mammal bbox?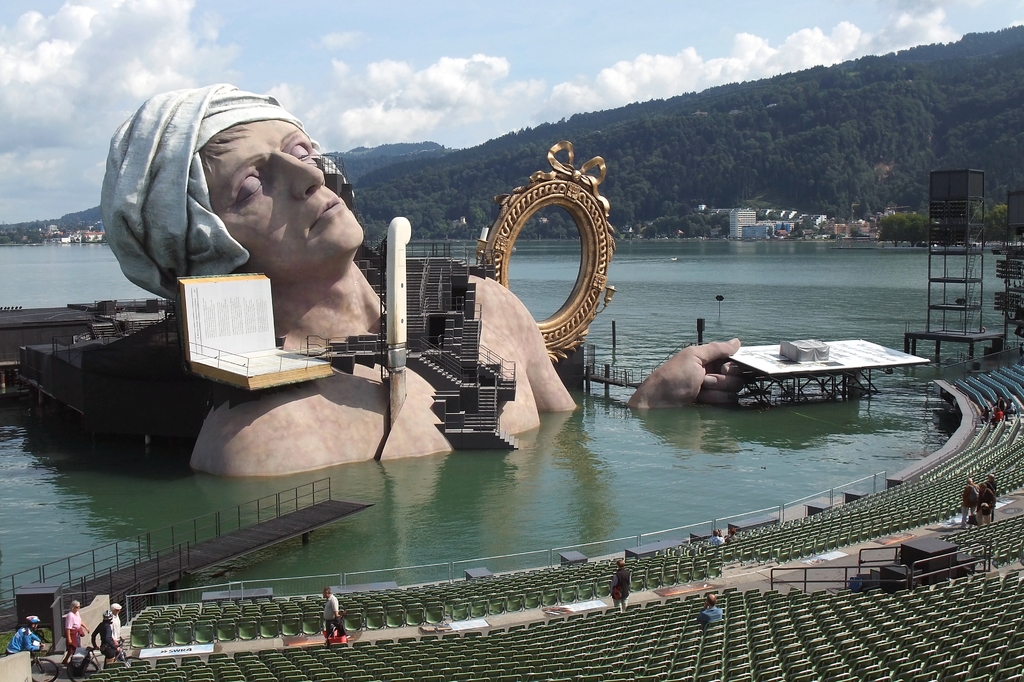
957,472,974,523
